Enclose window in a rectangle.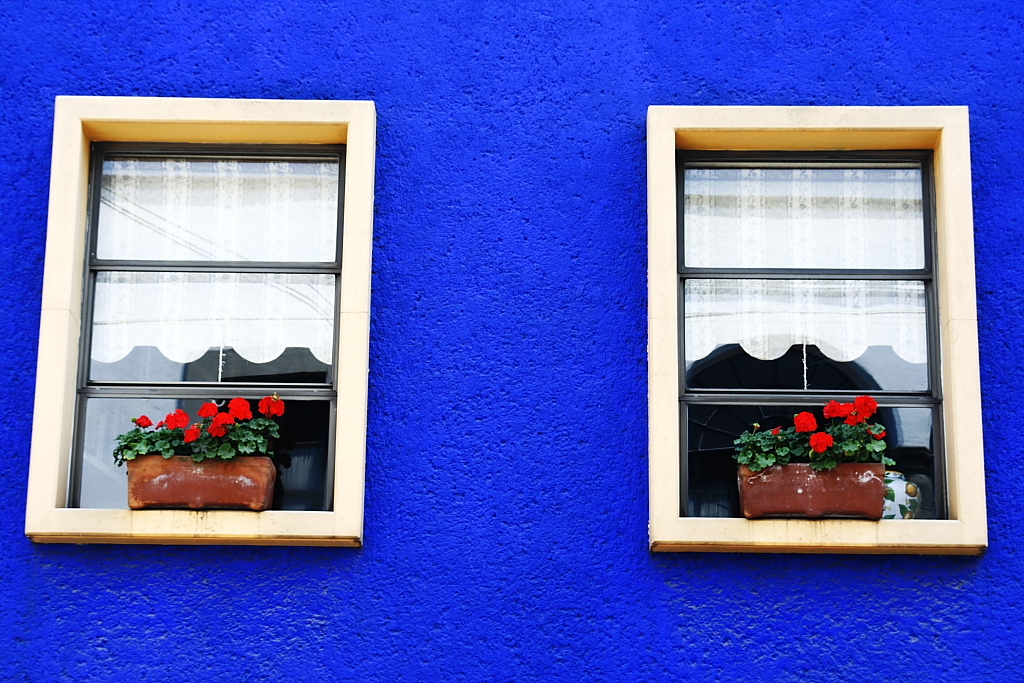
bbox(31, 110, 391, 492).
